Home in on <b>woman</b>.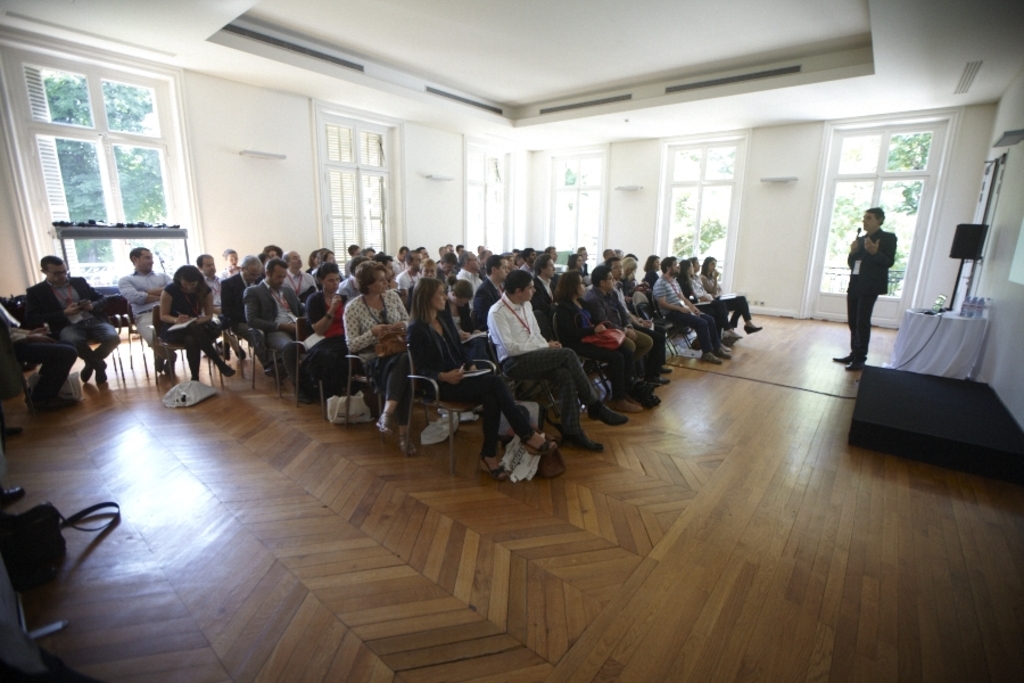
Homed in at (left=311, top=270, right=369, bottom=378).
